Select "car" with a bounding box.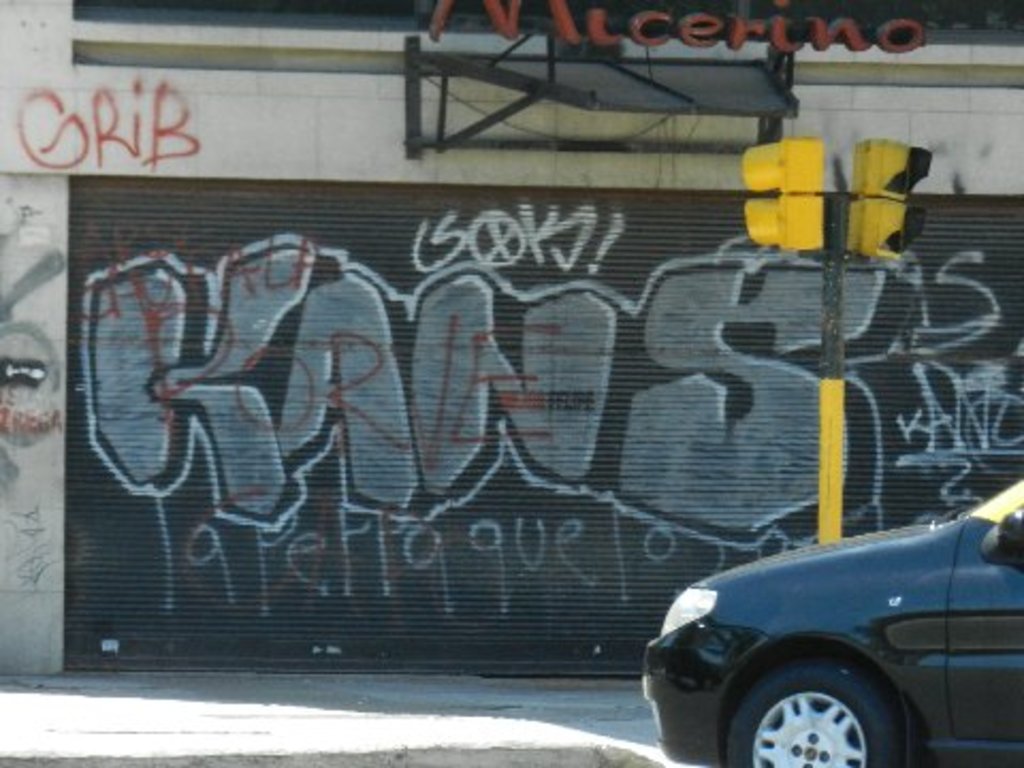
[638,495,1023,759].
